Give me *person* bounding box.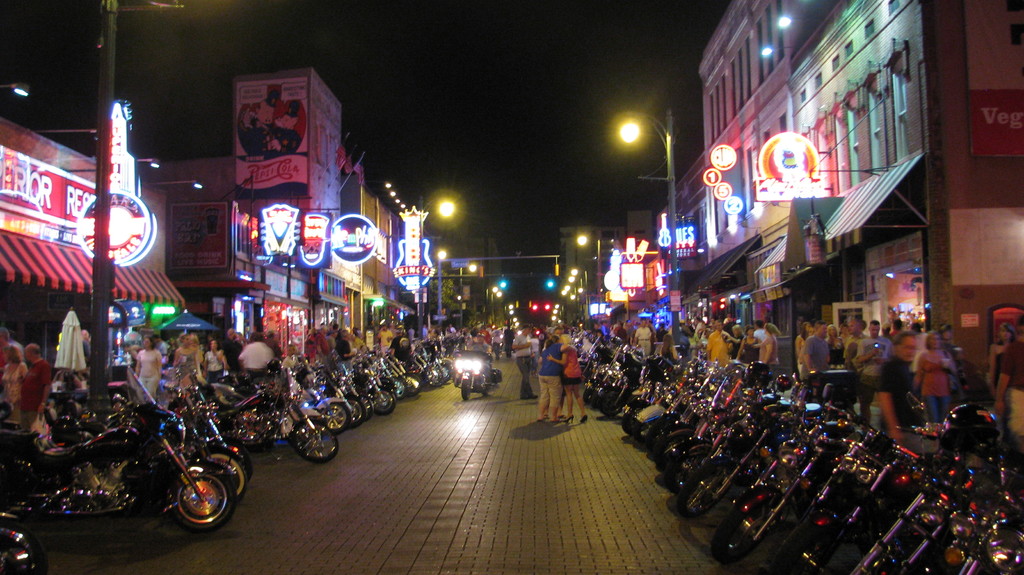
x1=988, y1=322, x2=1018, y2=396.
